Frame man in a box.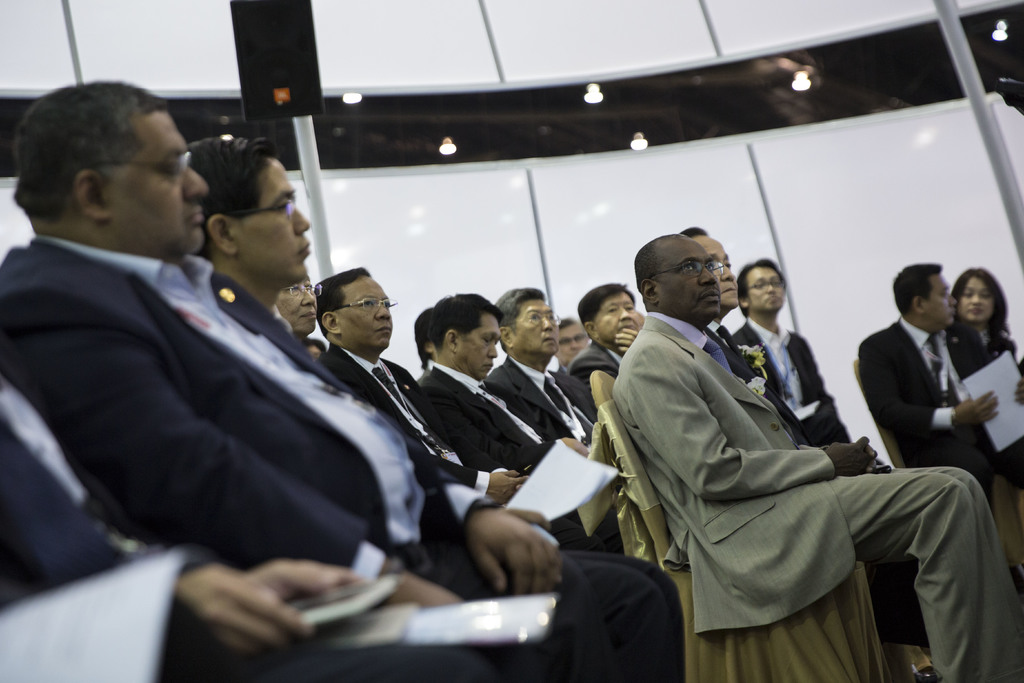
BBox(579, 254, 948, 670).
